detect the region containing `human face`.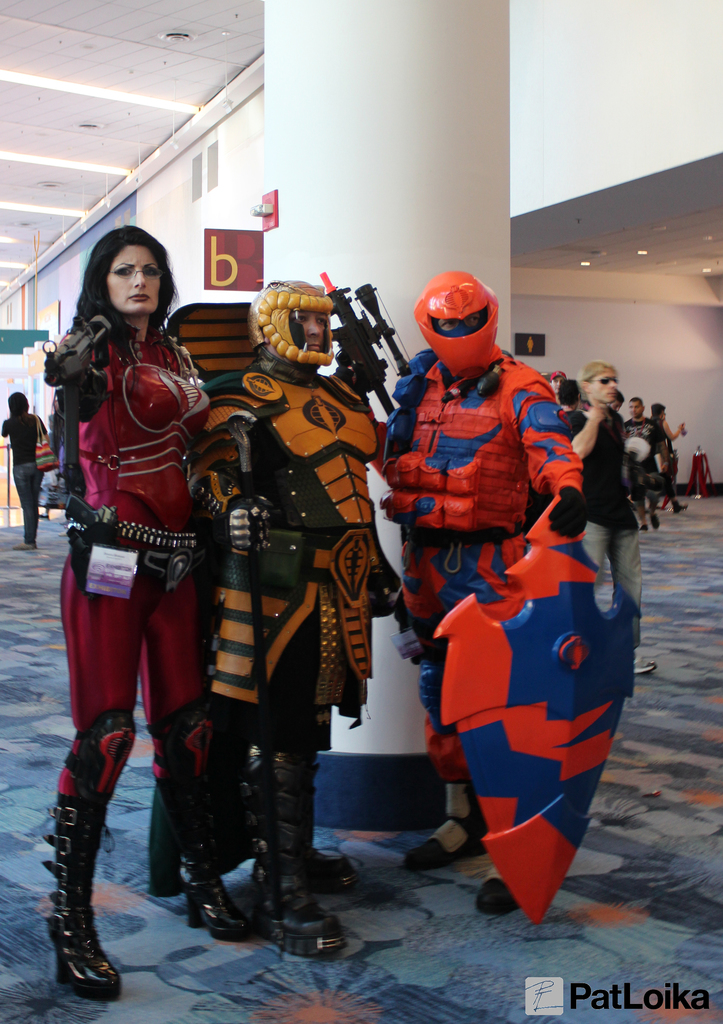
locate(107, 247, 163, 316).
